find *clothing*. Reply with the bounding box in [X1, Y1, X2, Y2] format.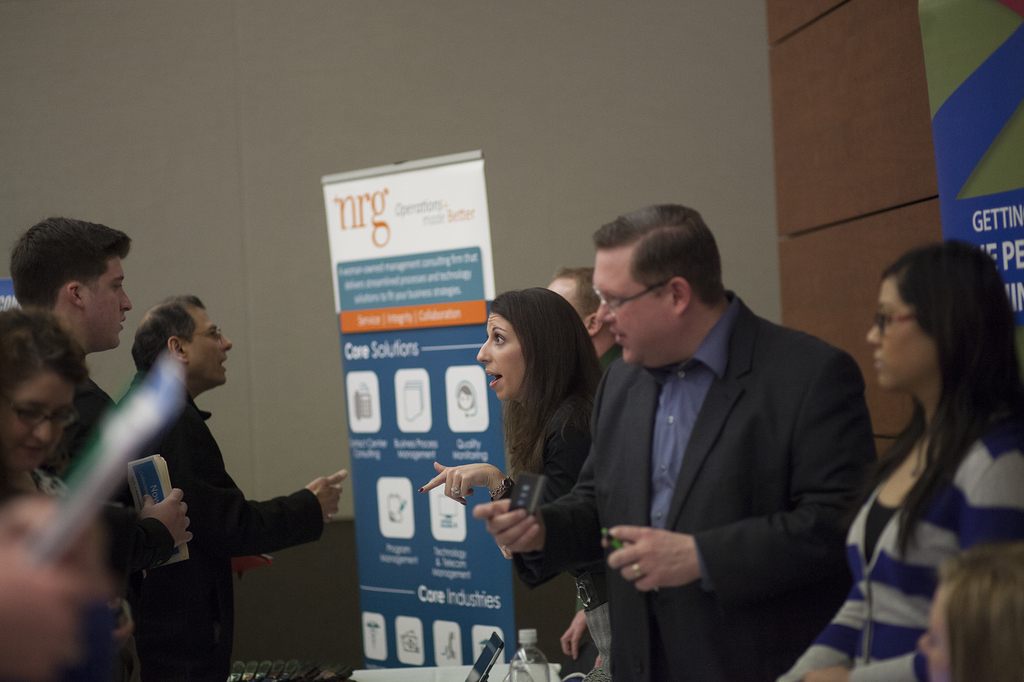
[51, 369, 177, 681].
